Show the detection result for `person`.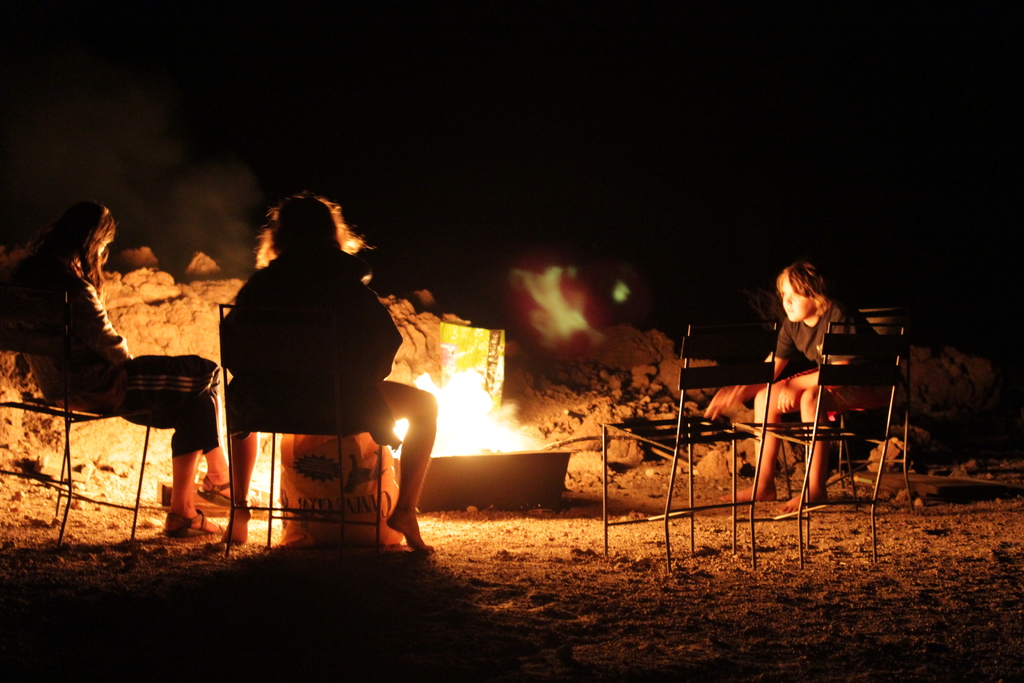
[215, 173, 412, 572].
